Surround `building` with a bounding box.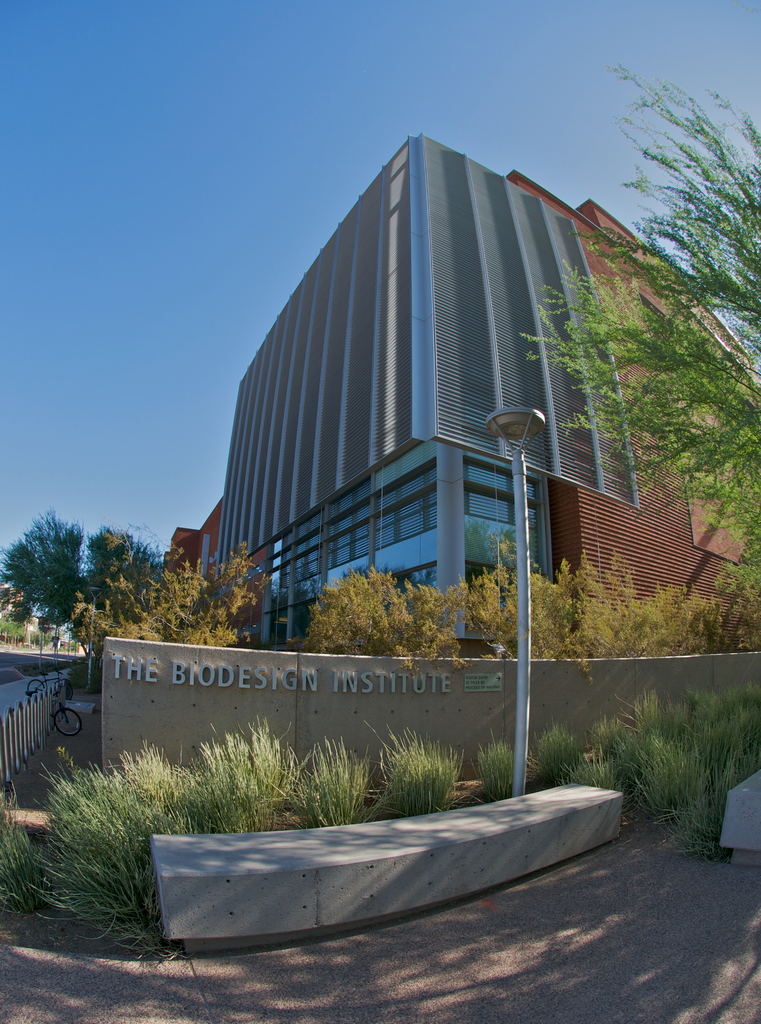
Rect(171, 132, 760, 645).
